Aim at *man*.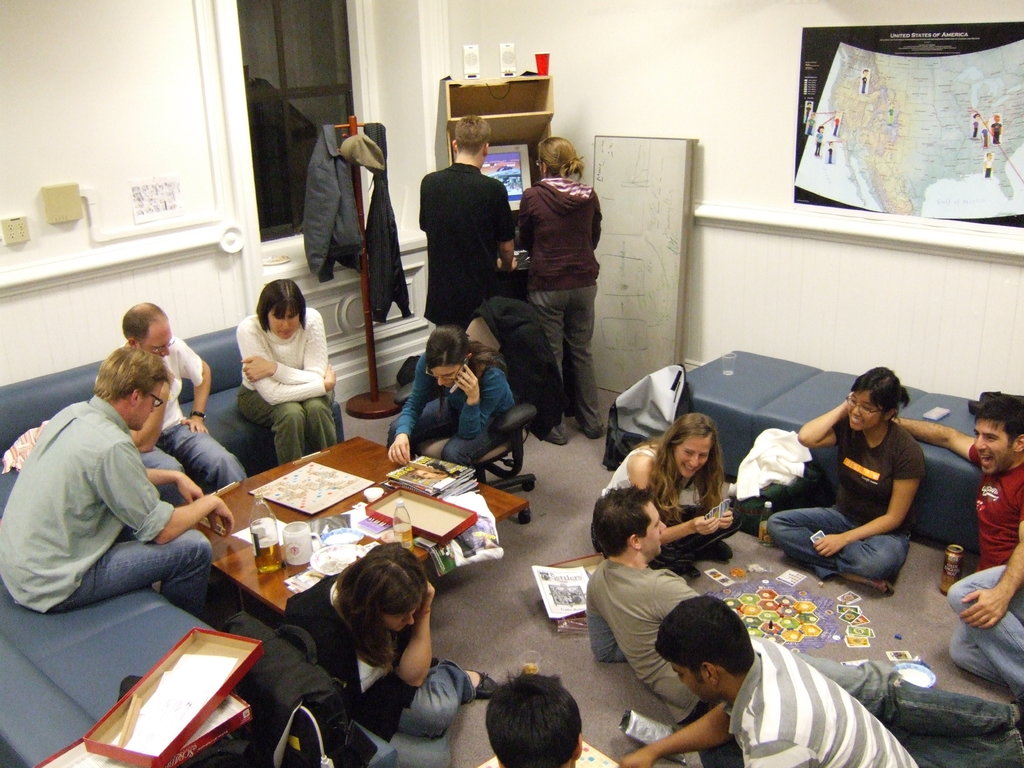
Aimed at [0,344,237,620].
